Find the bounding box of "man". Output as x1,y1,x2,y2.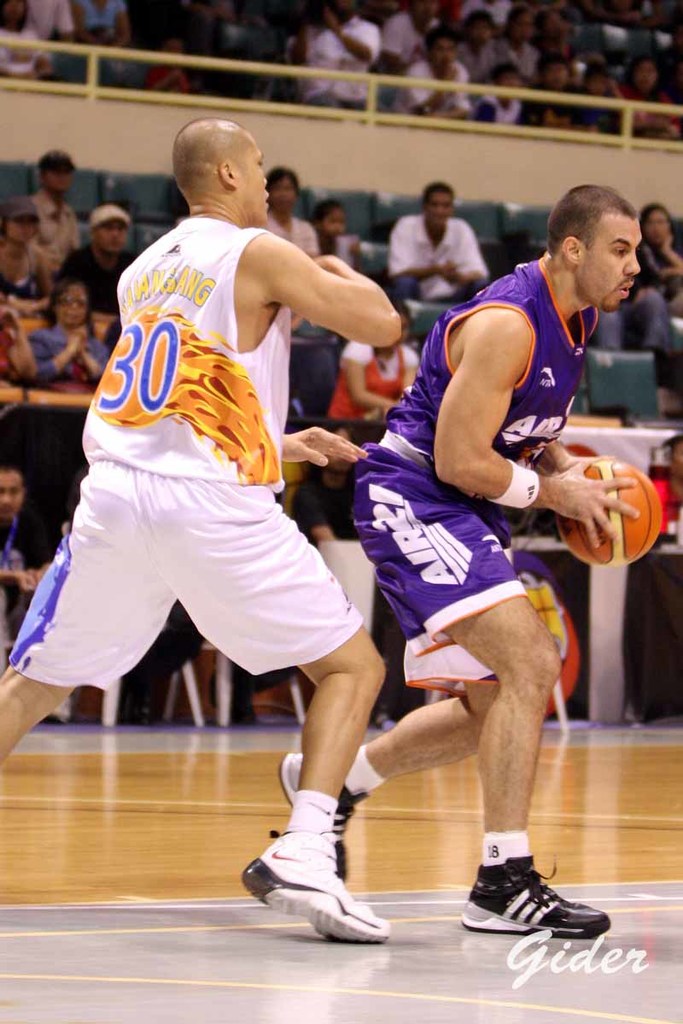
47,110,404,863.
